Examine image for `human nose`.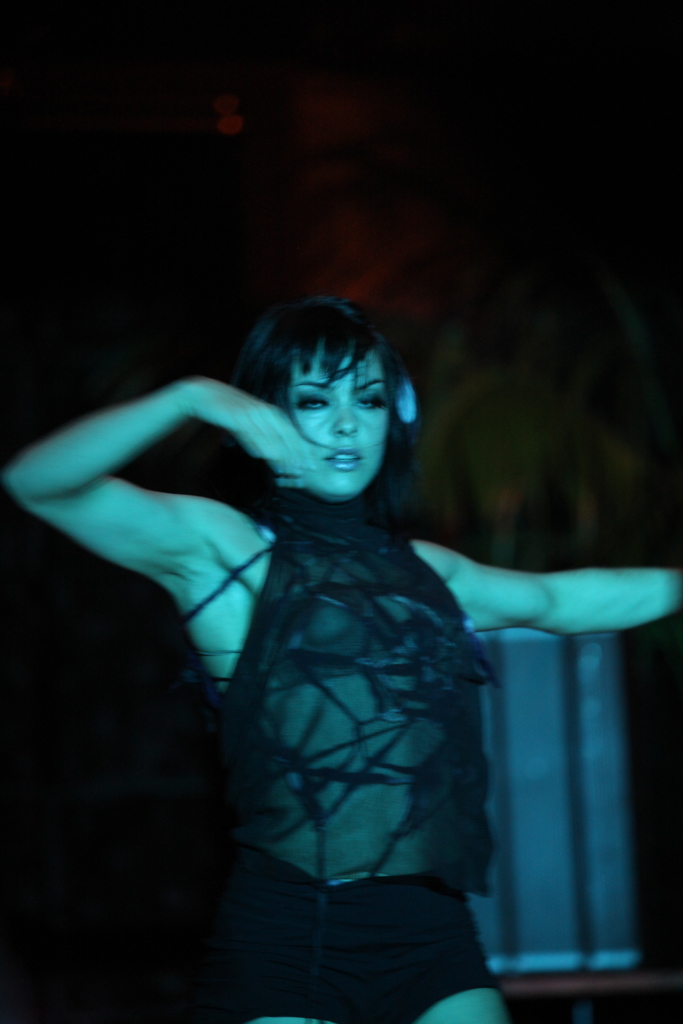
Examination result: region(333, 398, 356, 436).
